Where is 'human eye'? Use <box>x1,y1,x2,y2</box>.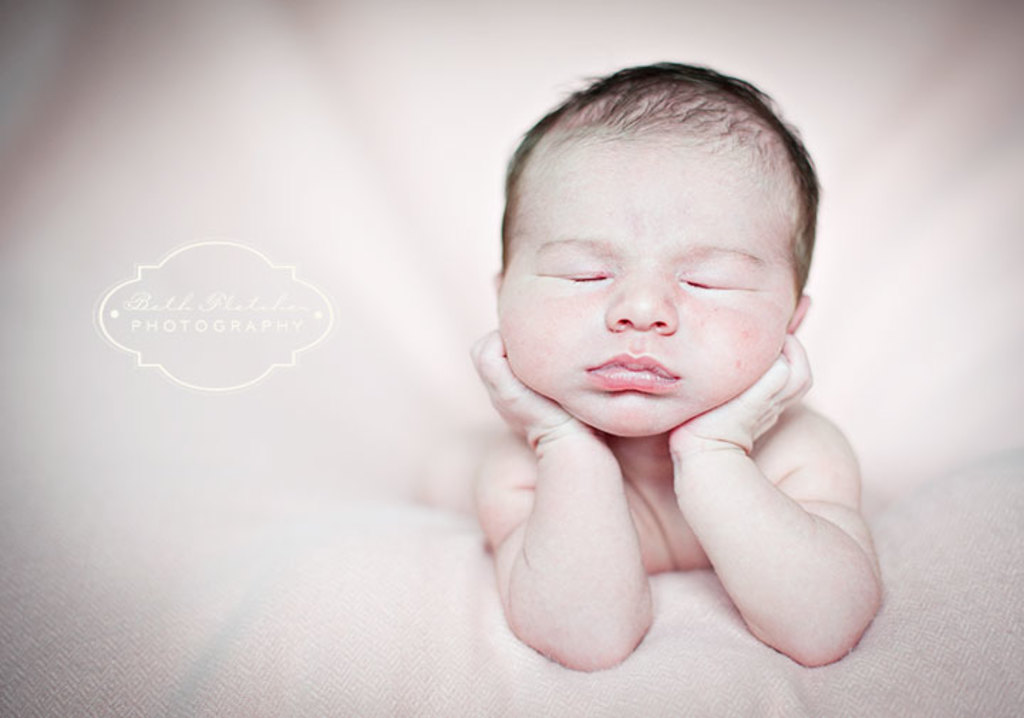
<box>539,243,637,304</box>.
